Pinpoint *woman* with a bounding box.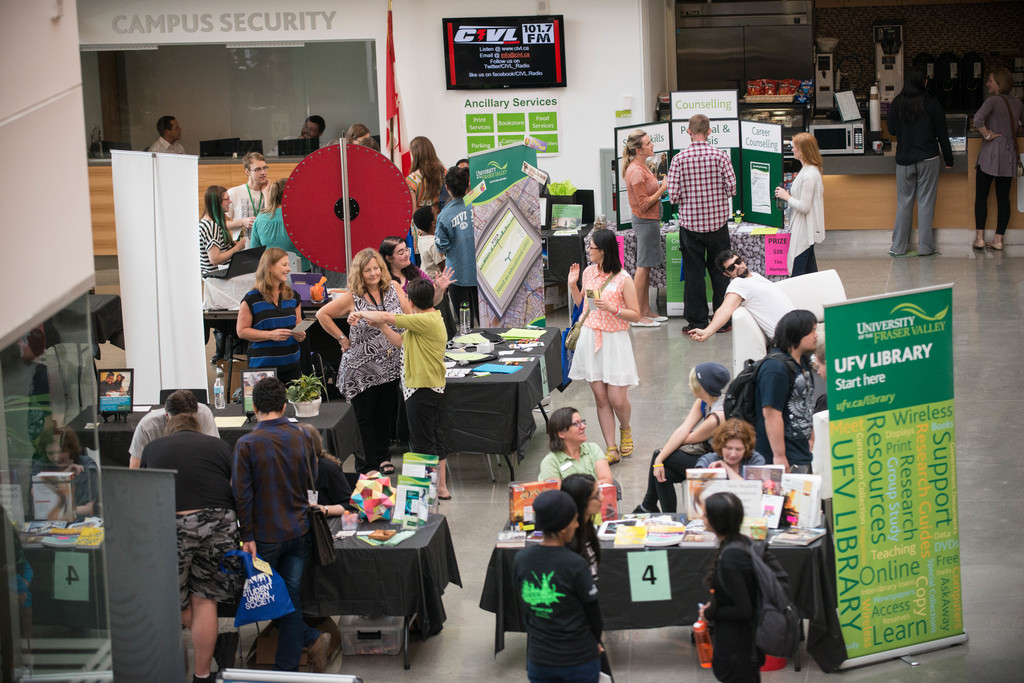
(564, 472, 621, 682).
